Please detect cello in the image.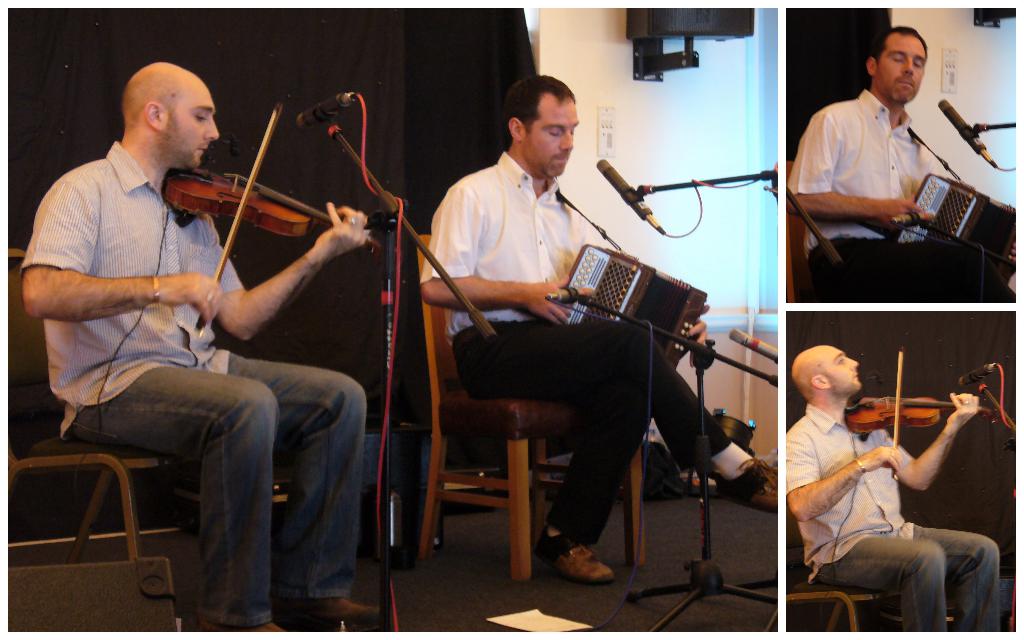
x1=159 y1=104 x2=378 y2=335.
